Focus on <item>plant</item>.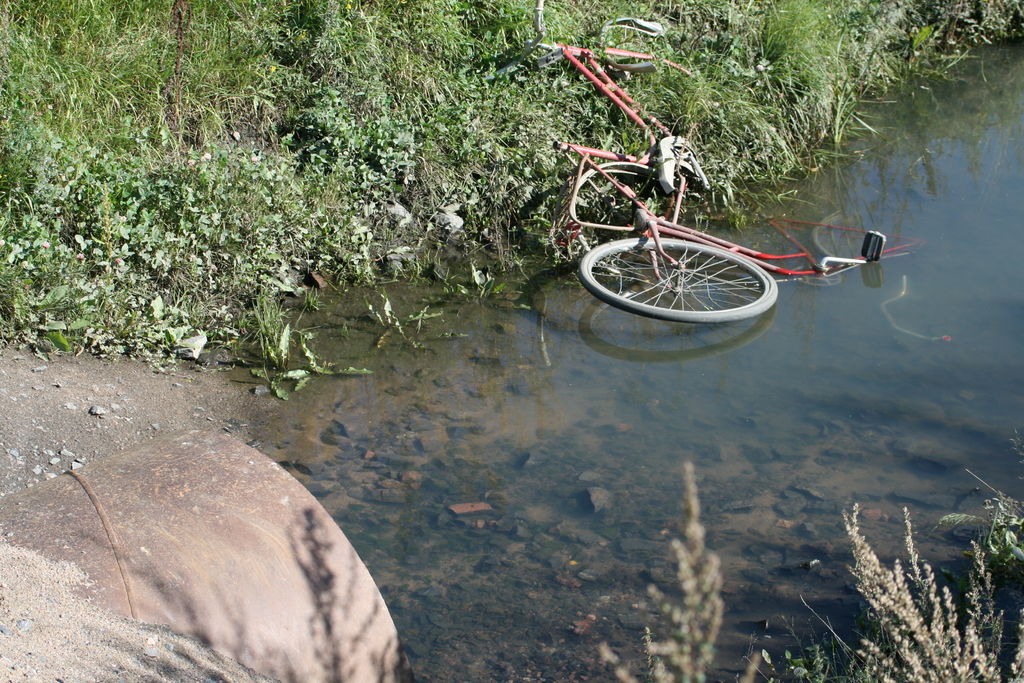
Focused at [842,477,975,662].
